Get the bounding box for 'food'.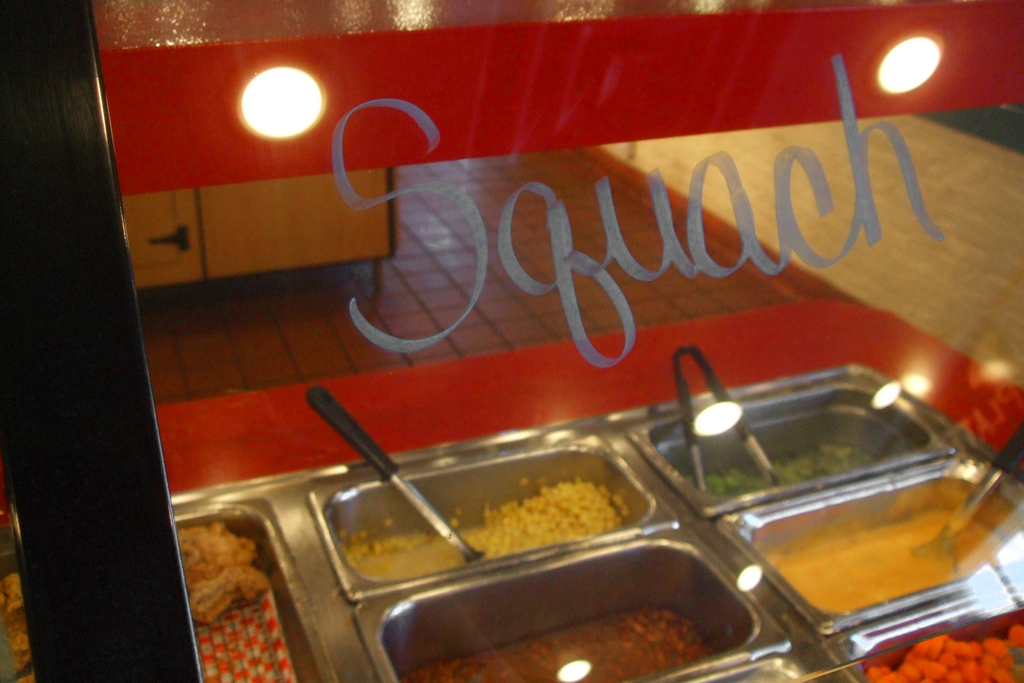
<box>401,606,716,682</box>.
